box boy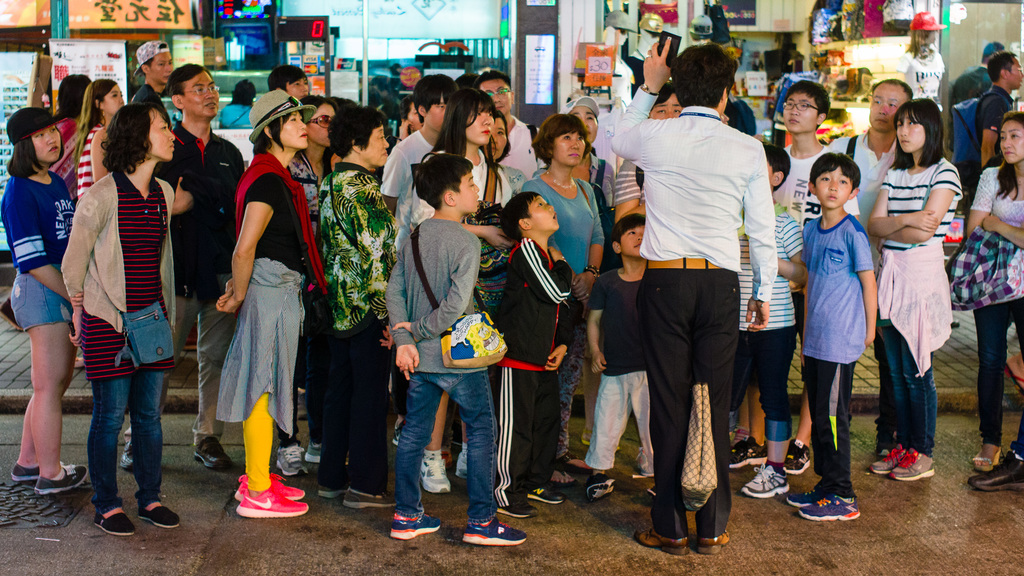
<box>723,136,806,501</box>
